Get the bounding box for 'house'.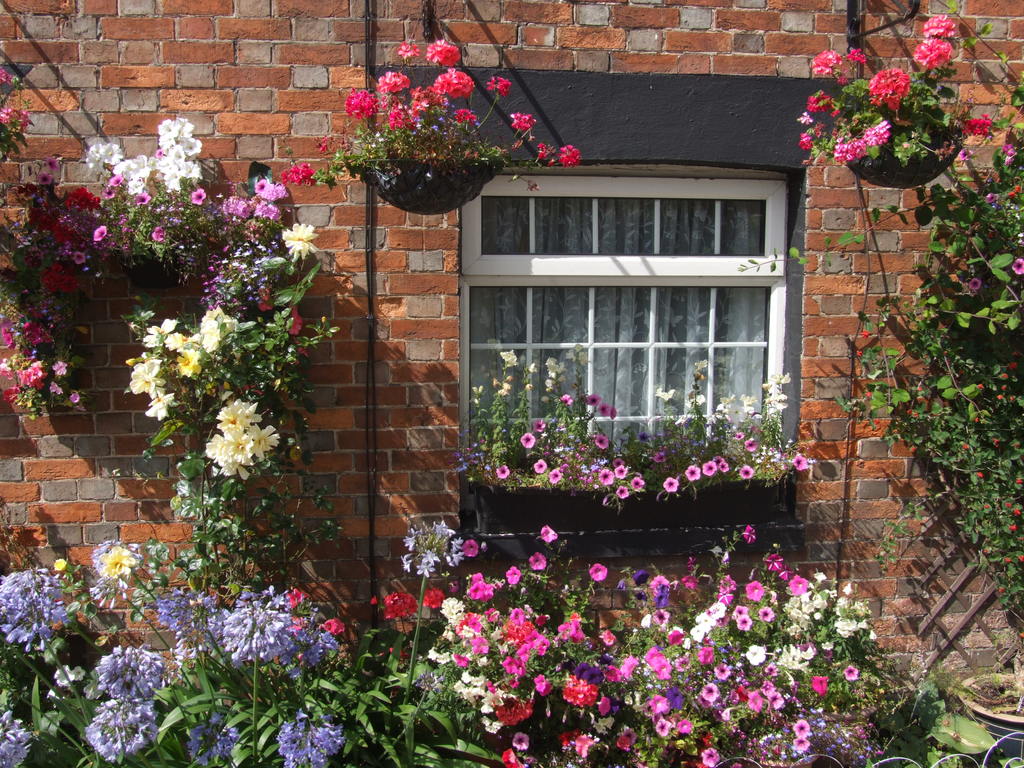
BBox(0, 0, 1023, 689).
